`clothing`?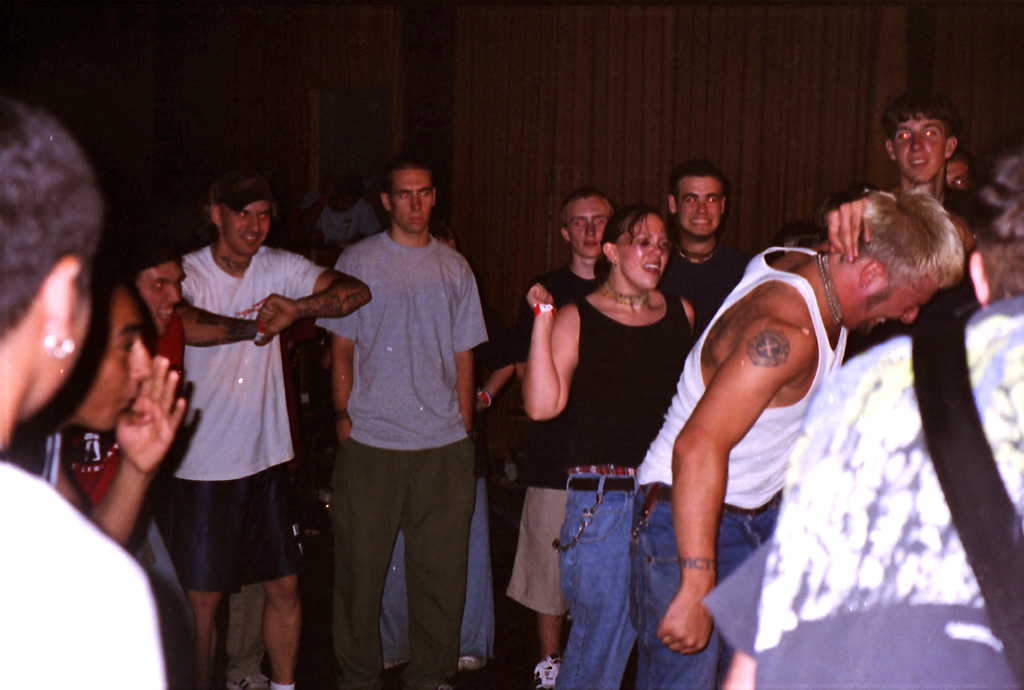
box(710, 300, 1023, 689)
